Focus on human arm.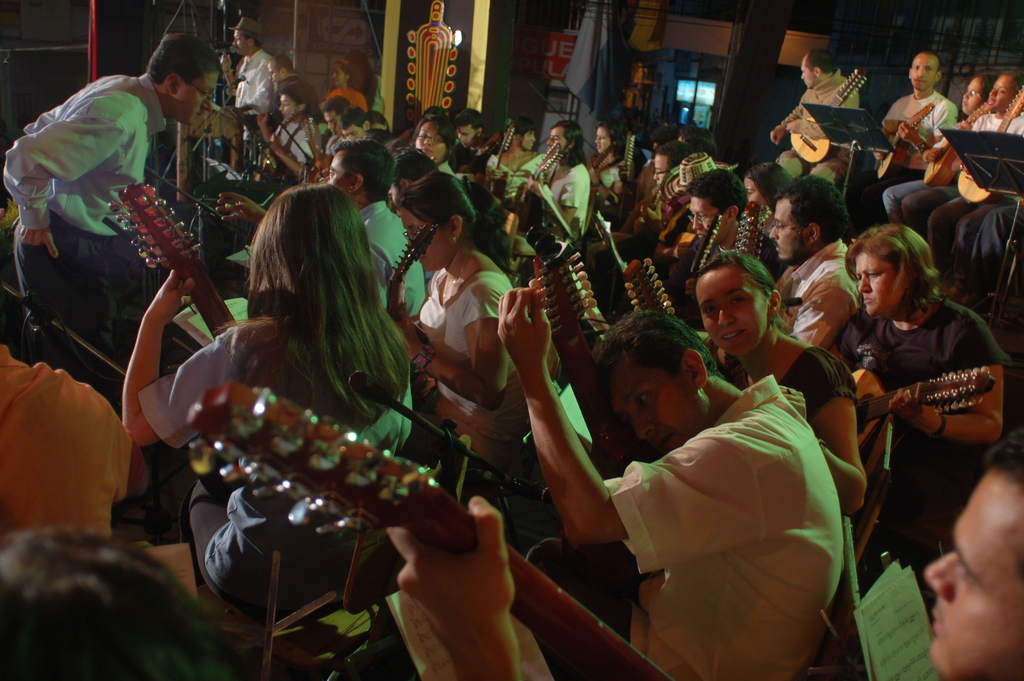
Focused at bbox=[403, 280, 517, 416].
